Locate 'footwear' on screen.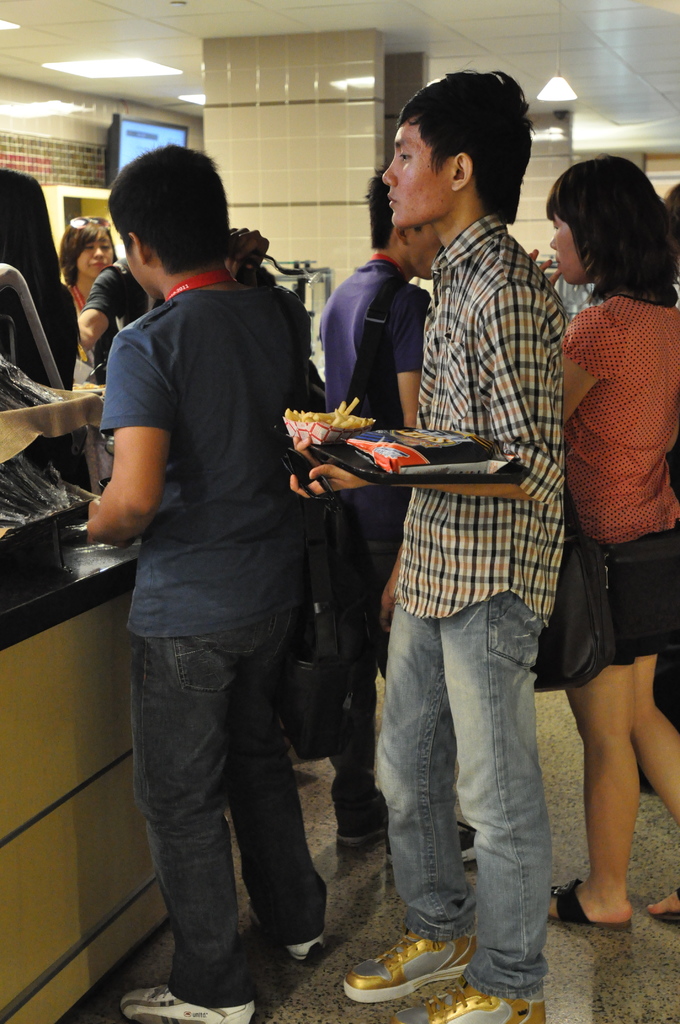
On screen at [left=245, top=893, right=322, bottom=966].
